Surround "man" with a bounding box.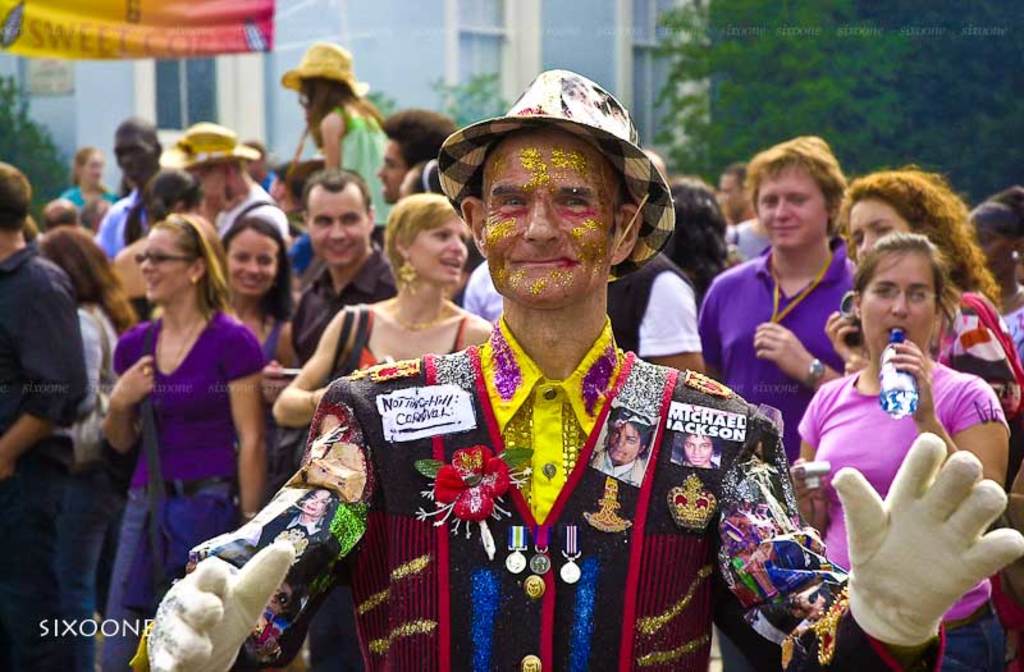
bbox(238, 82, 835, 671).
